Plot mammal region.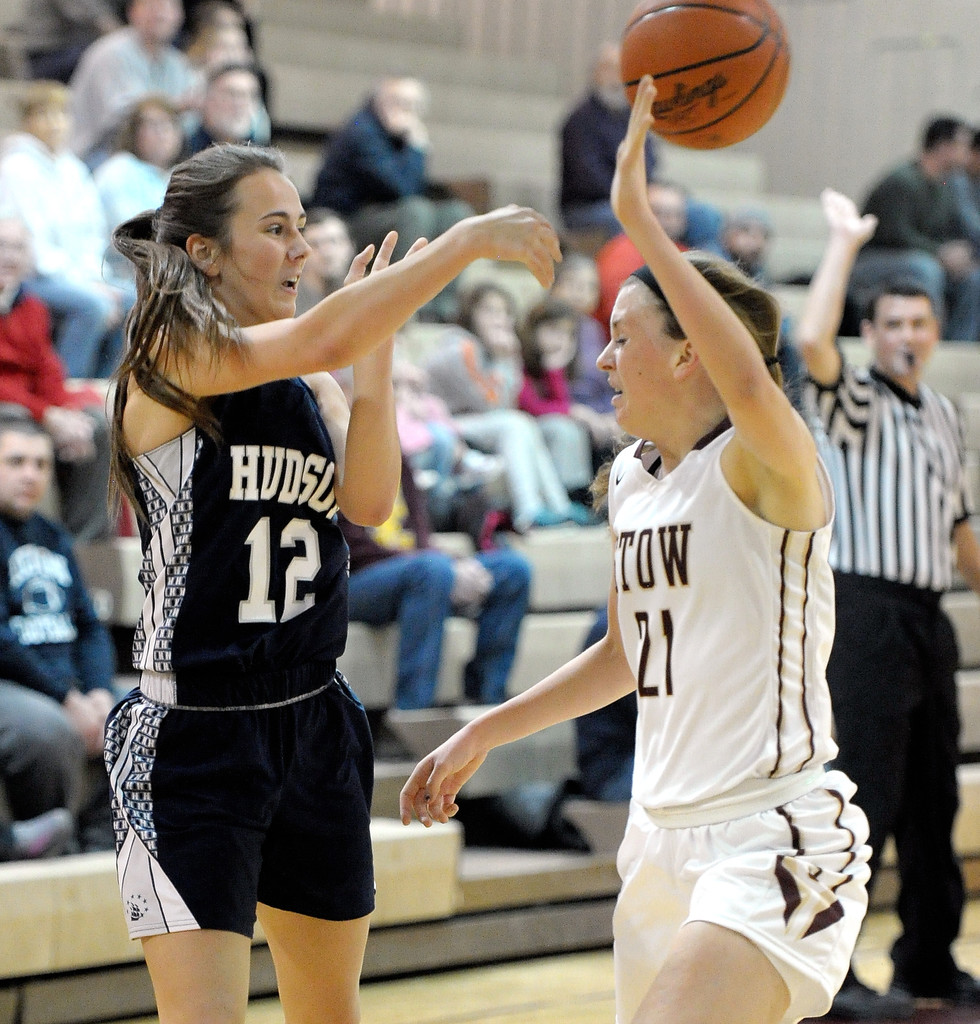
Plotted at x1=556, y1=41, x2=728, y2=258.
